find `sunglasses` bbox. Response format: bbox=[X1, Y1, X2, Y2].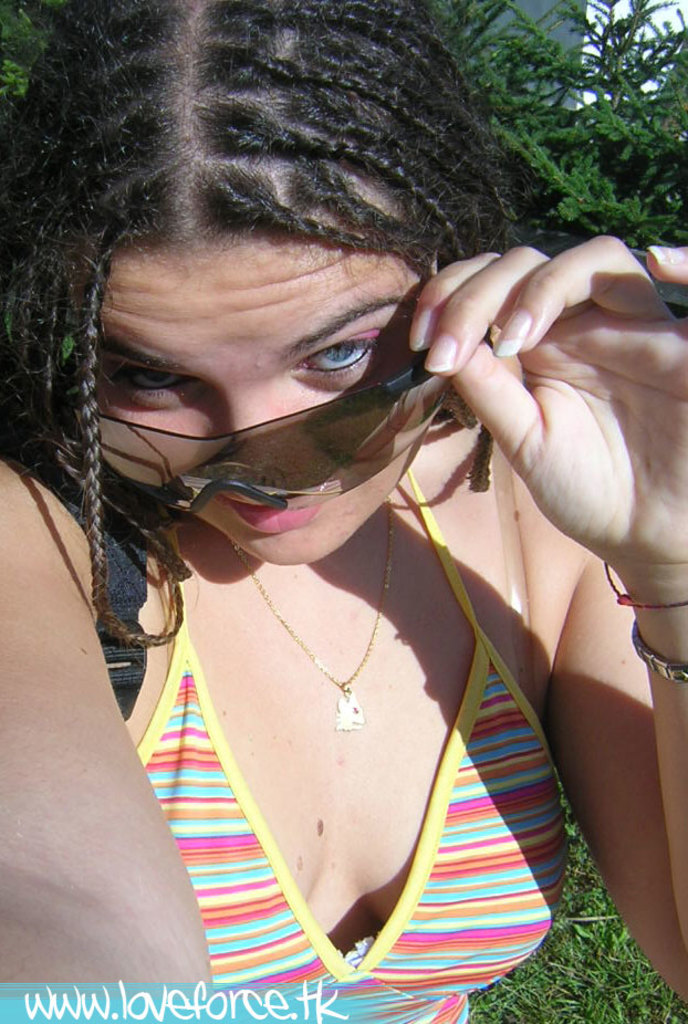
bbox=[66, 245, 455, 512].
